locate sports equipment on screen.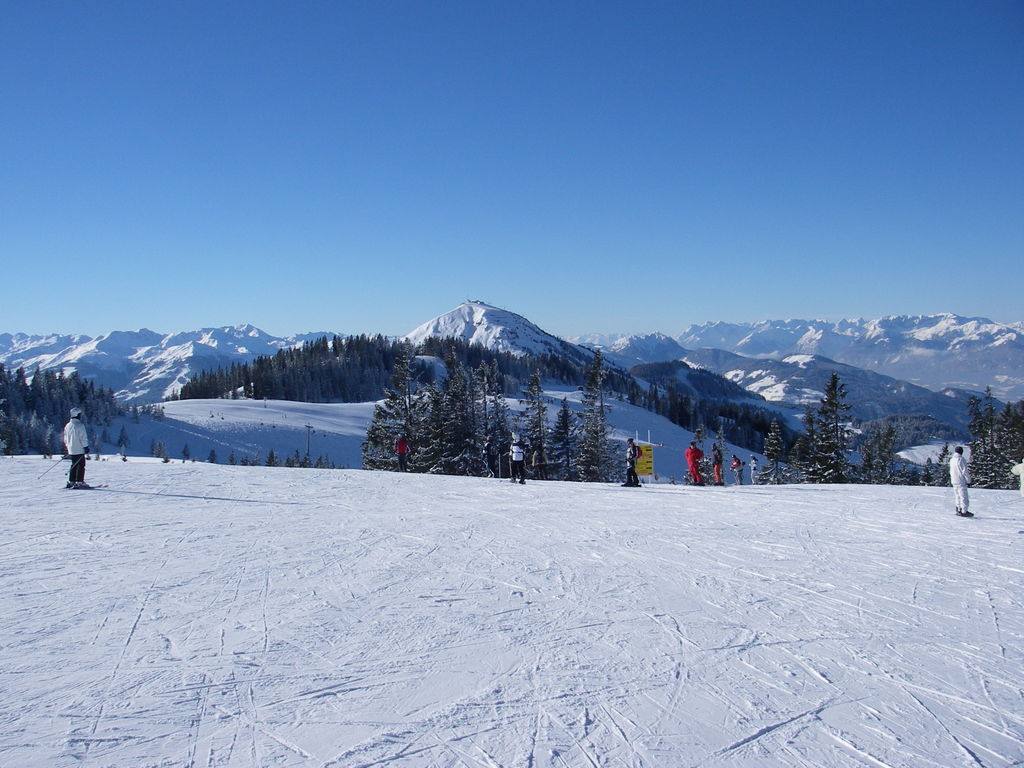
On screen at box(35, 452, 66, 480).
